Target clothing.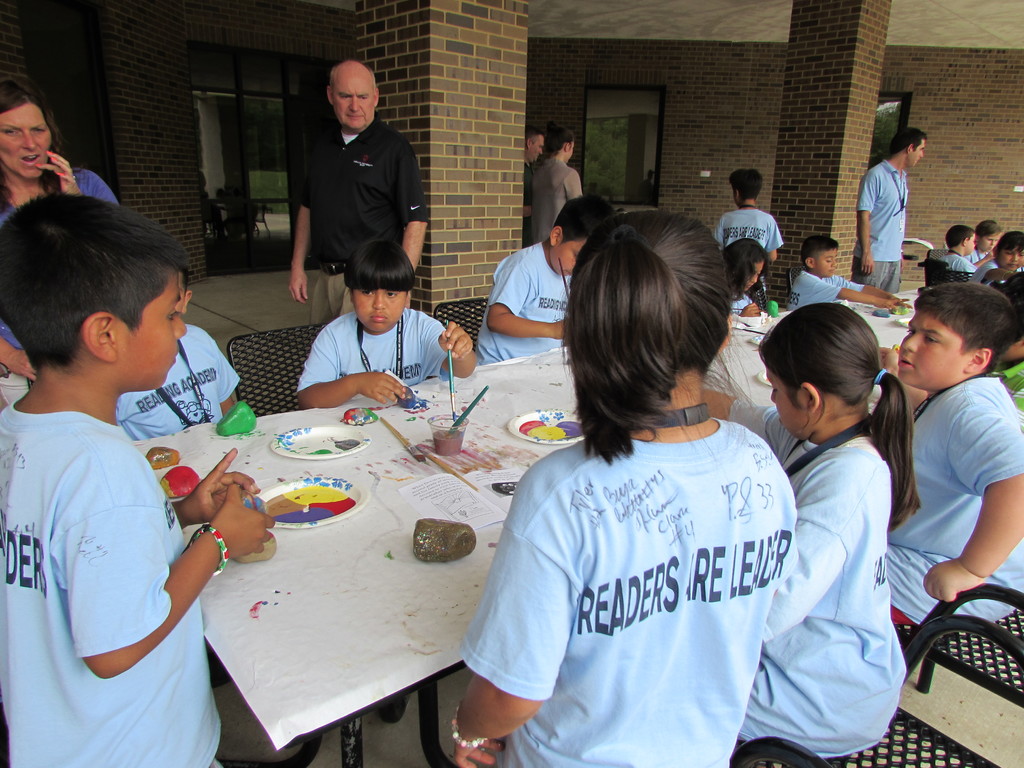
Target region: locate(461, 440, 799, 767).
